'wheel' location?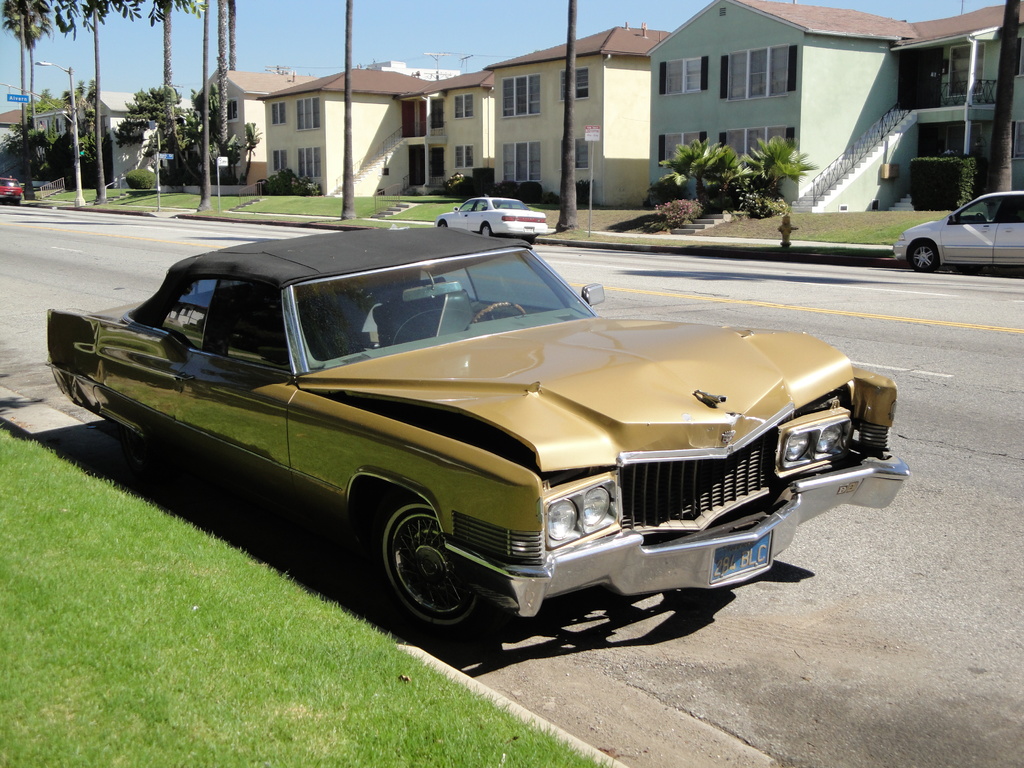
(left=480, top=223, right=492, bottom=236)
